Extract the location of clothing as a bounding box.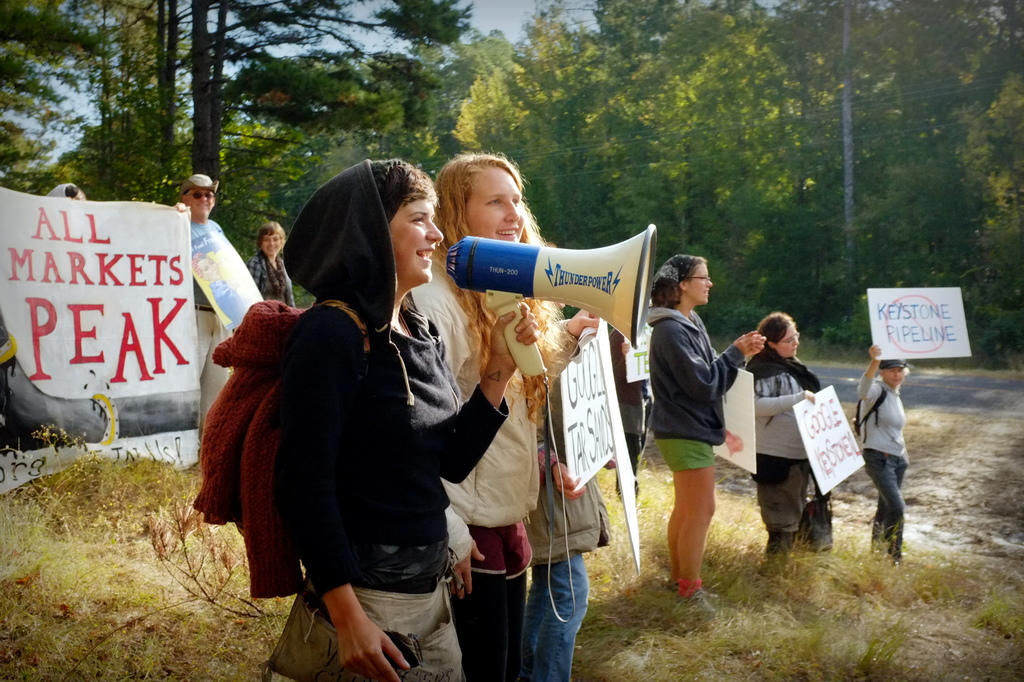
752/346/822/527.
